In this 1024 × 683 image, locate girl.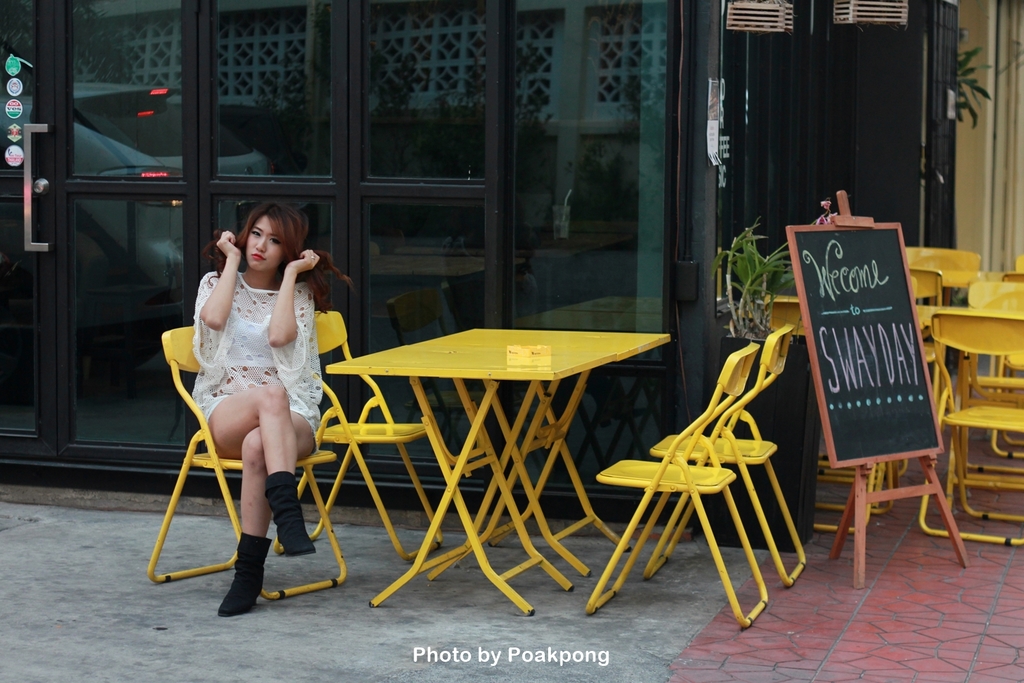
Bounding box: 193:201:333:617.
